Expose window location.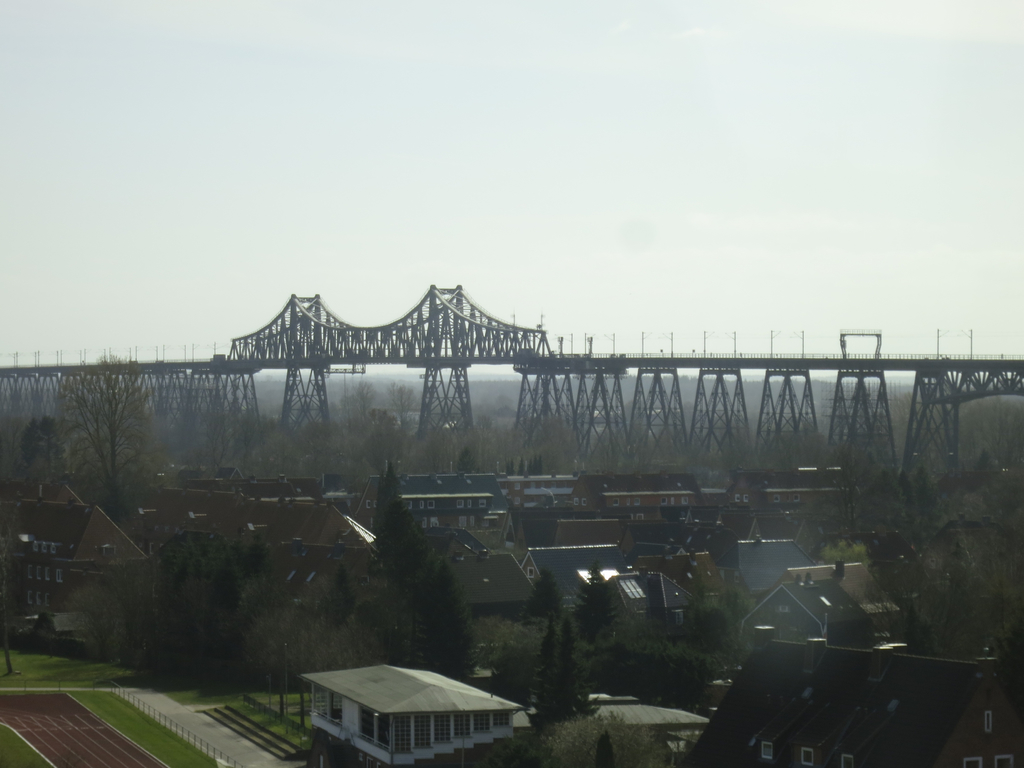
Exposed at Rect(677, 608, 684, 627).
